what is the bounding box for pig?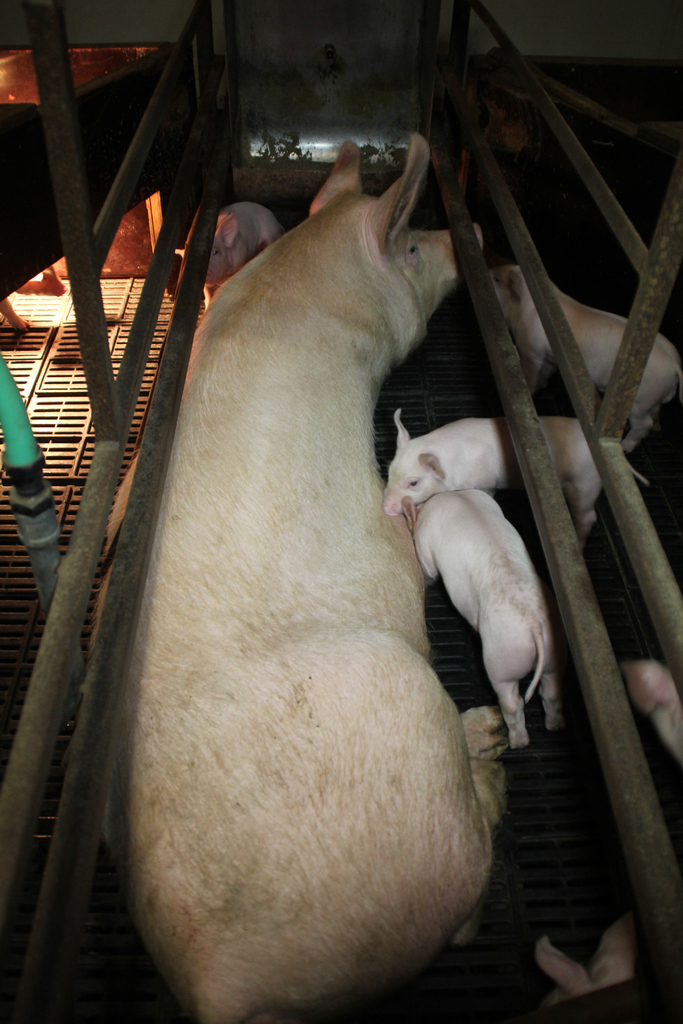
537:913:633:1014.
